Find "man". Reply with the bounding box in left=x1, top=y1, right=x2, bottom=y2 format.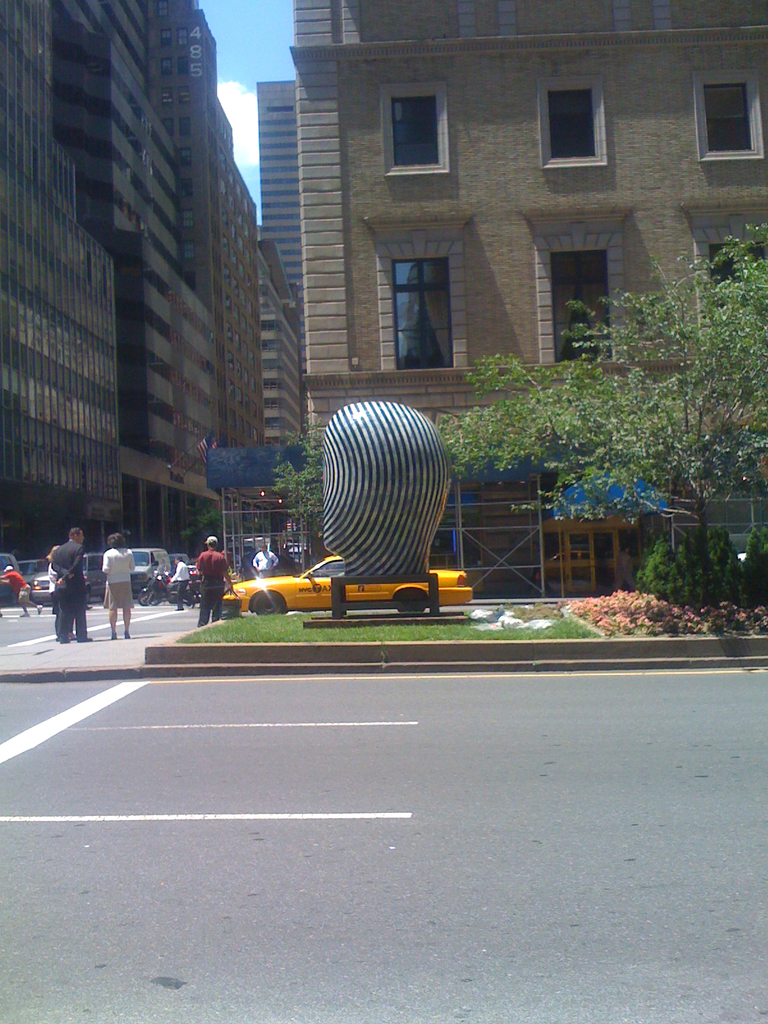
left=198, top=538, right=228, bottom=626.
